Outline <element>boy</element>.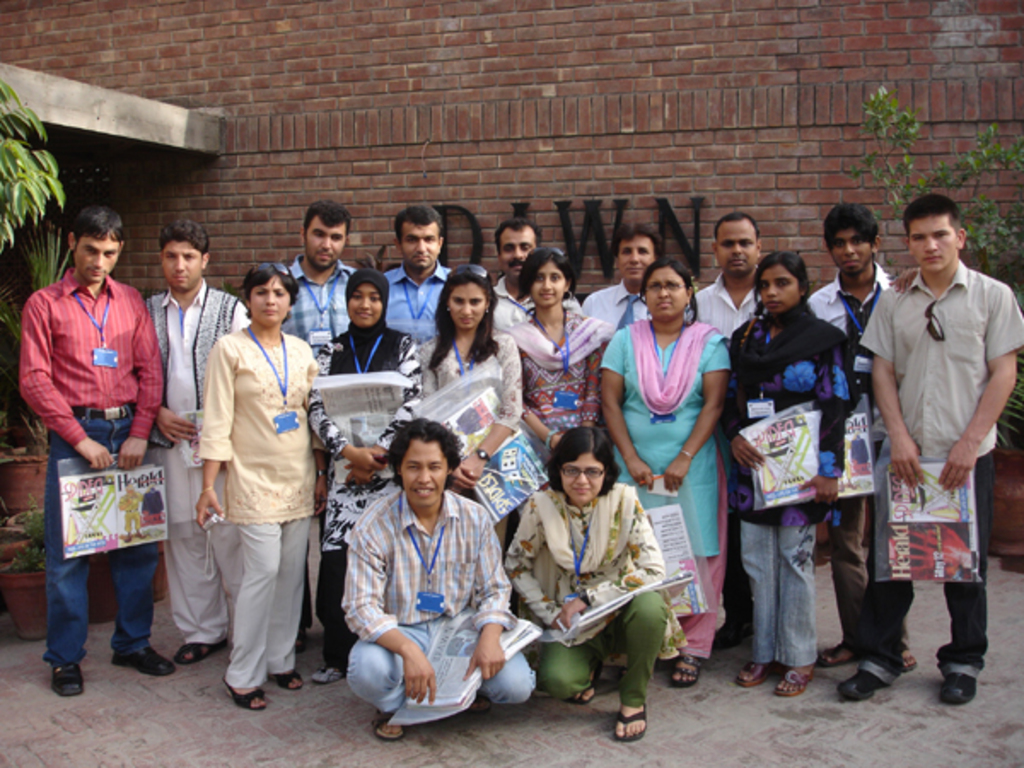
Outline: bbox(804, 198, 915, 666).
